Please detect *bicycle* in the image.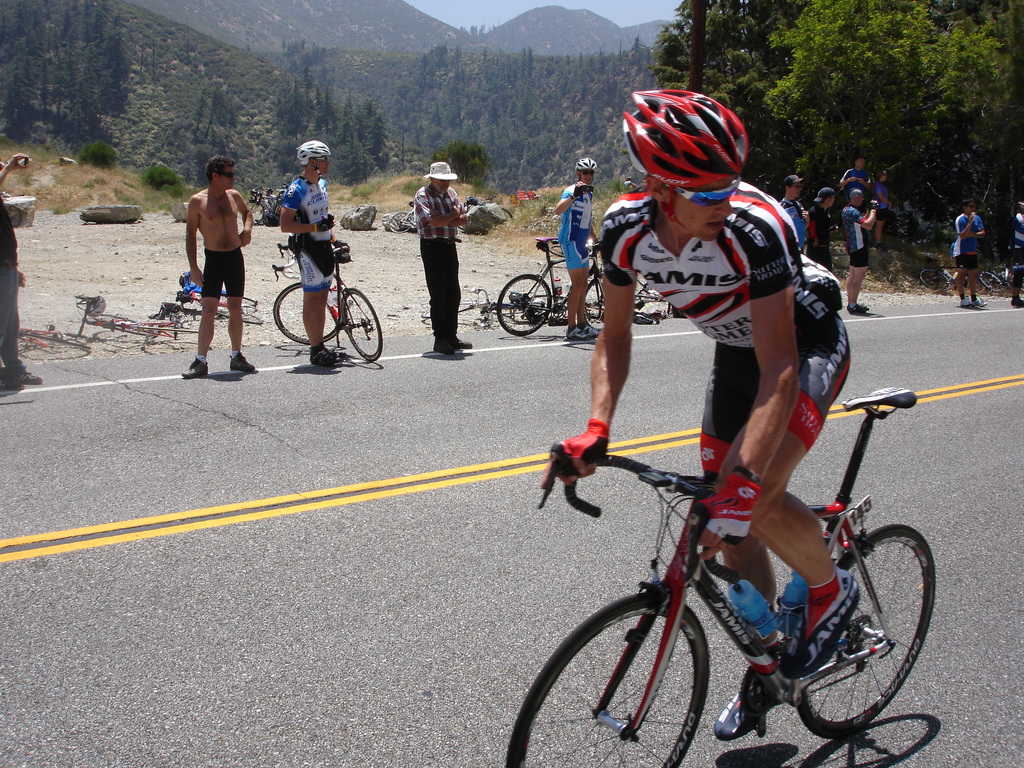
{"left": 506, "top": 388, "right": 932, "bottom": 767}.
